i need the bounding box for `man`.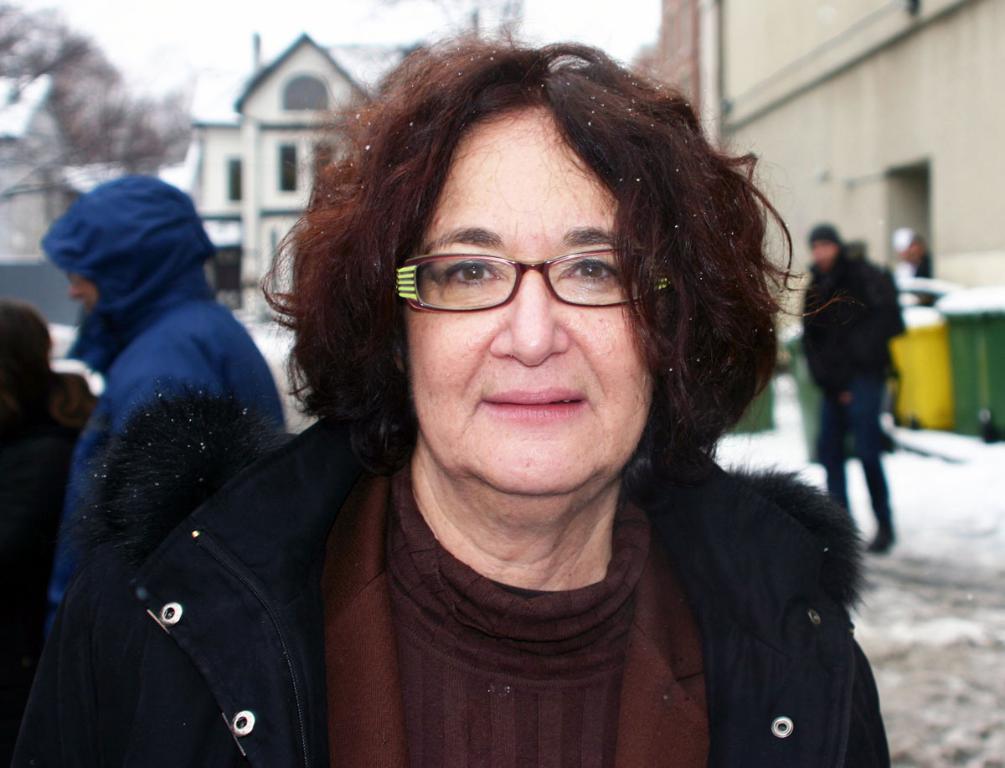
Here it is: 785:214:924:534.
